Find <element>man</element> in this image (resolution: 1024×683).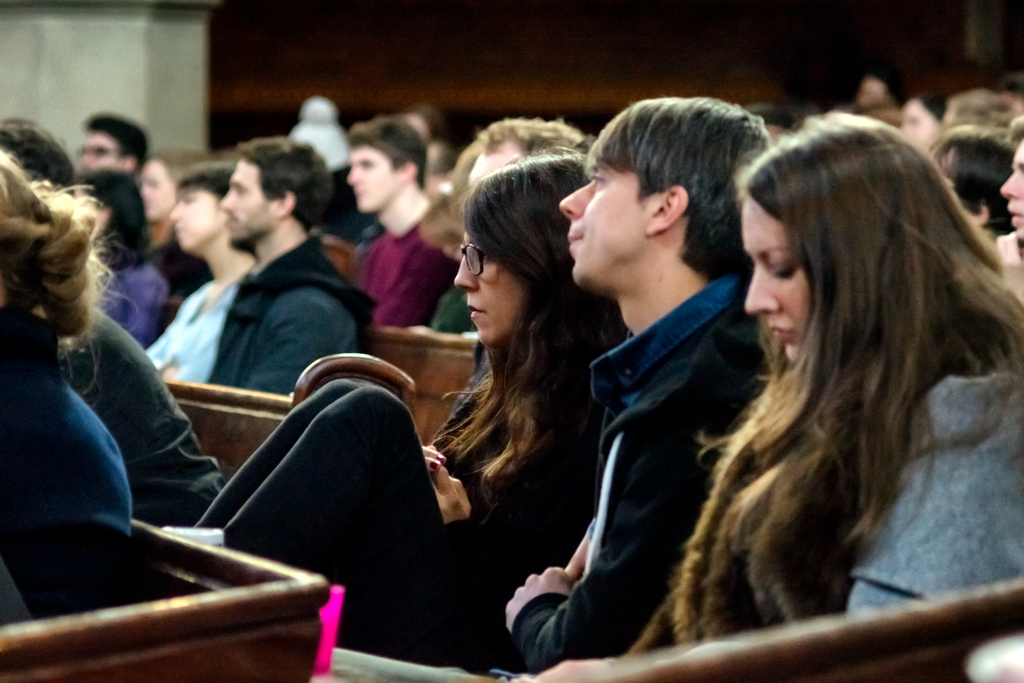
Rect(77, 110, 160, 179).
